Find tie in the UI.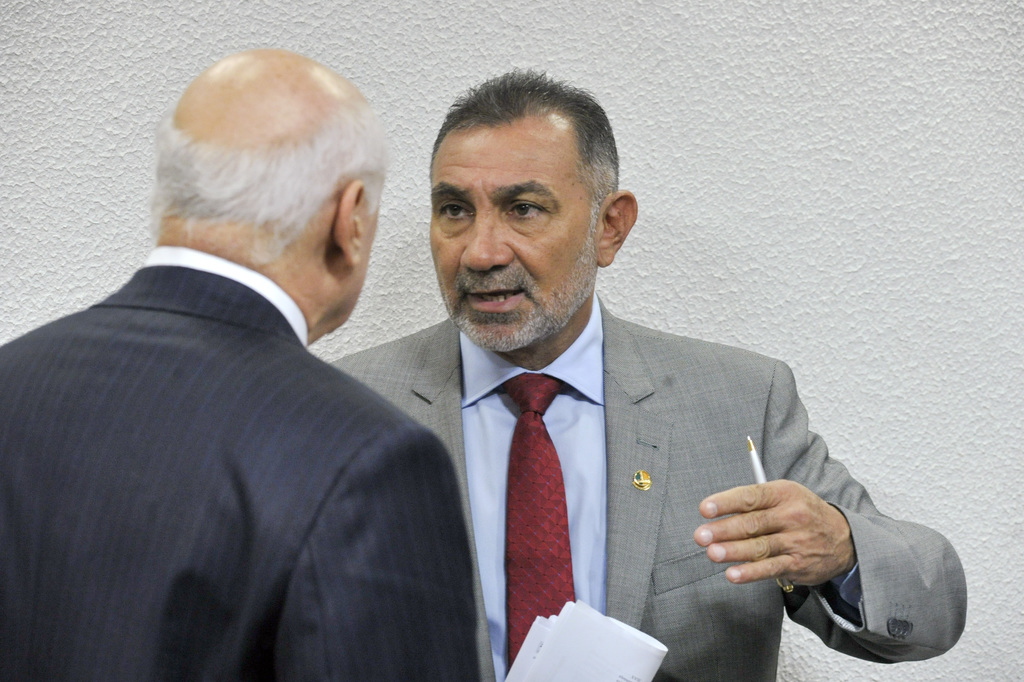
UI element at bbox=(502, 373, 578, 676).
